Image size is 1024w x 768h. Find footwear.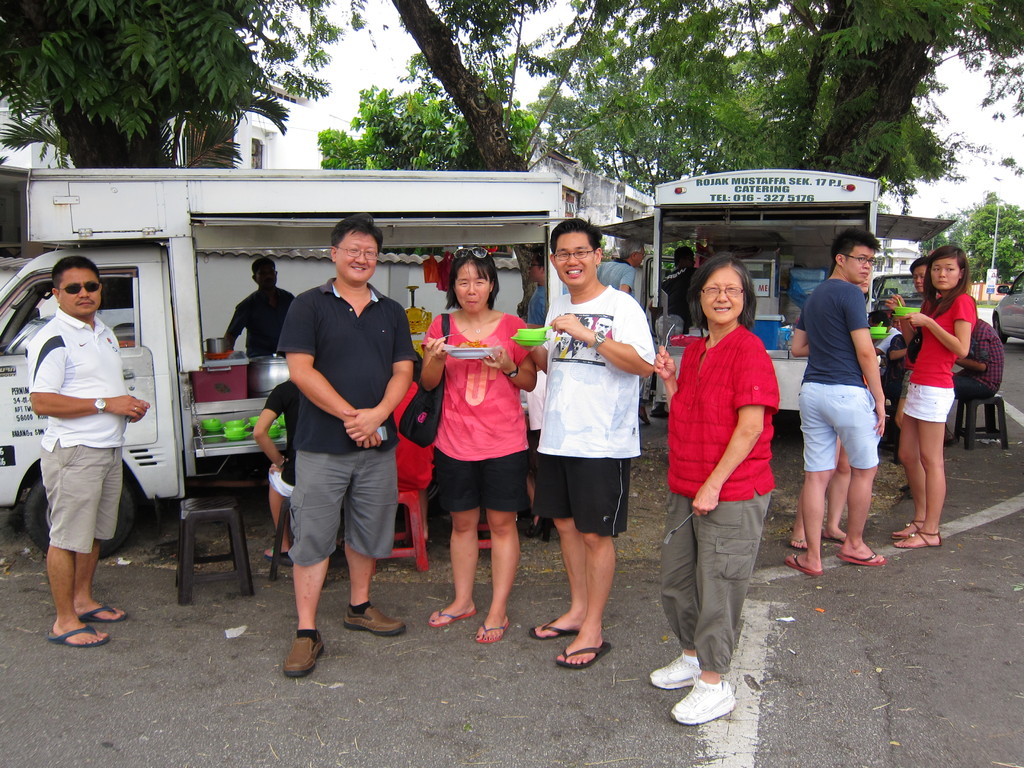
{"left": 785, "top": 551, "right": 824, "bottom": 576}.
